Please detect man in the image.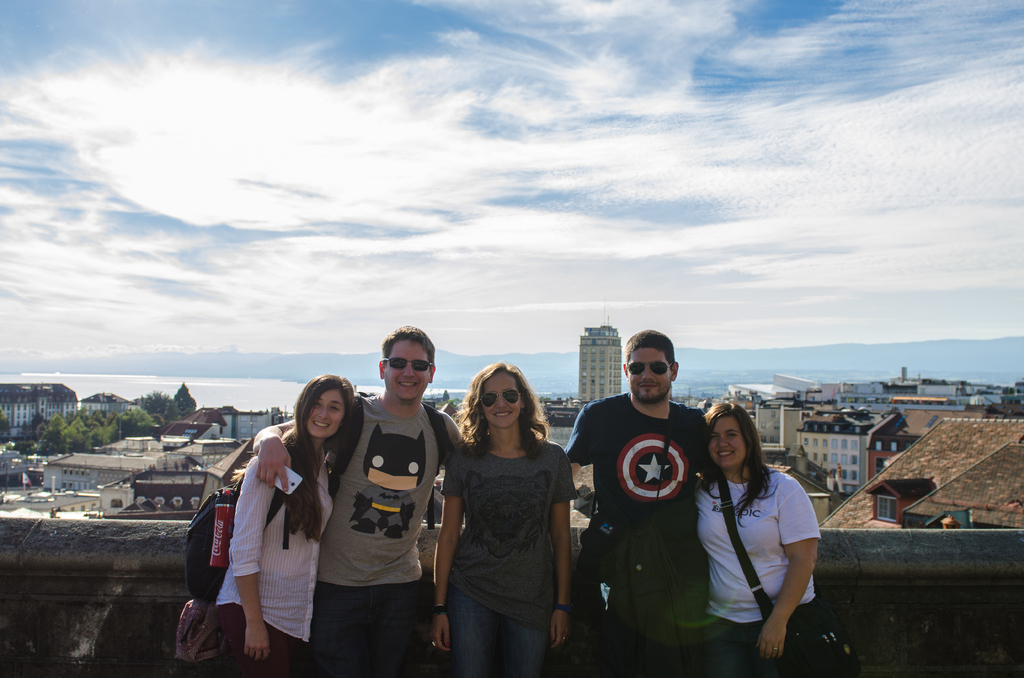
x1=568, y1=321, x2=734, y2=677.
